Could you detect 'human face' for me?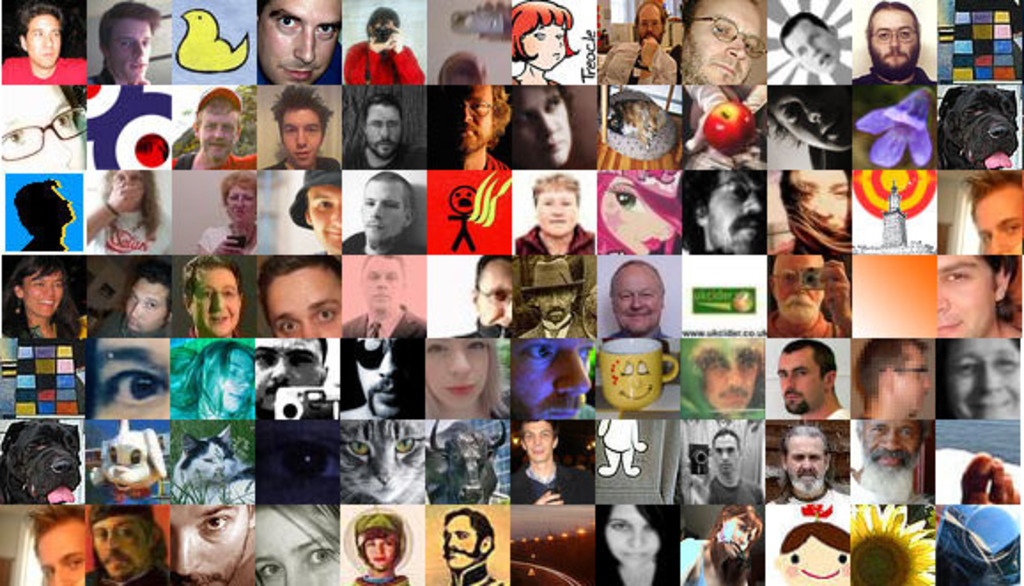
Detection result: detection(709, 170, 760, 250).
